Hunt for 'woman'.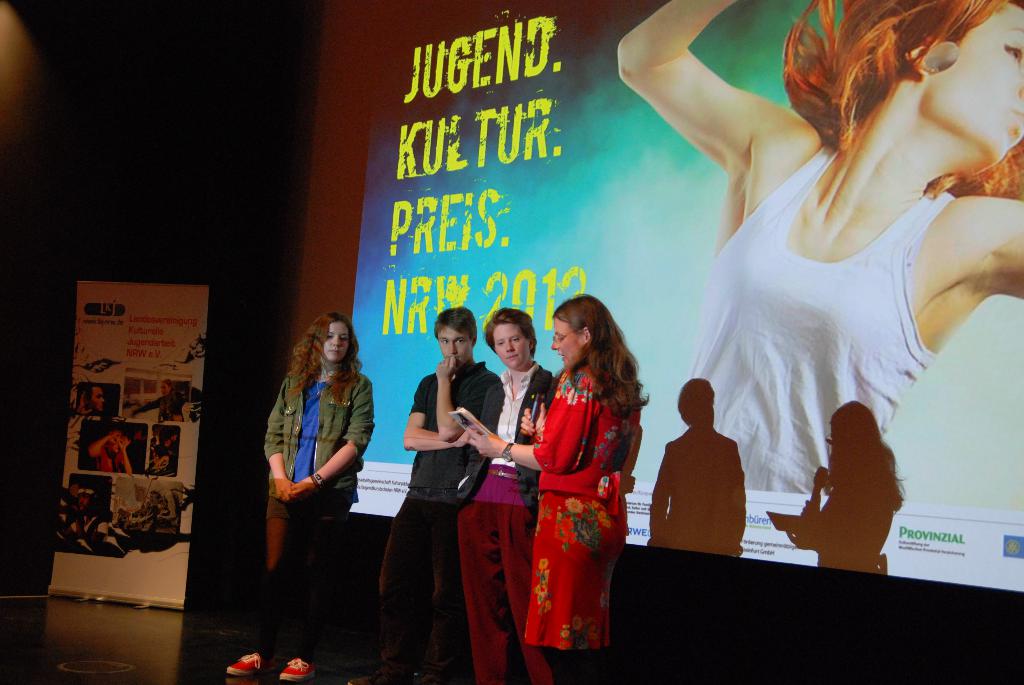
Hunted down at detection(223, 310, 374, 684).
